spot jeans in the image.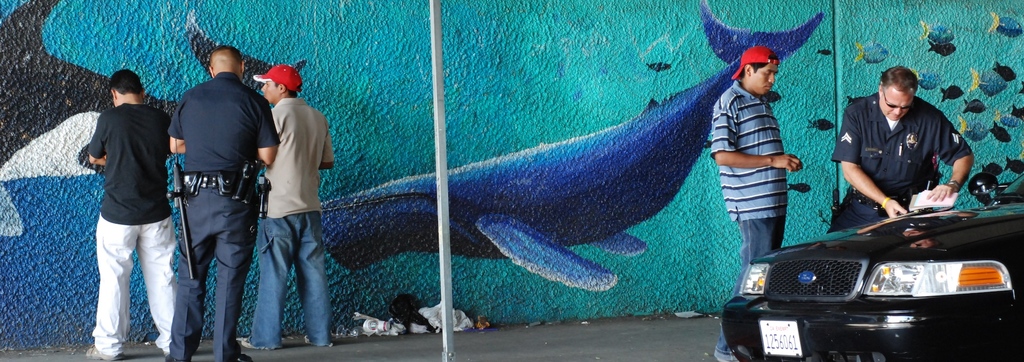
jeans found at pyautogui.locateOnScreen(719, 217, 781, 354).
